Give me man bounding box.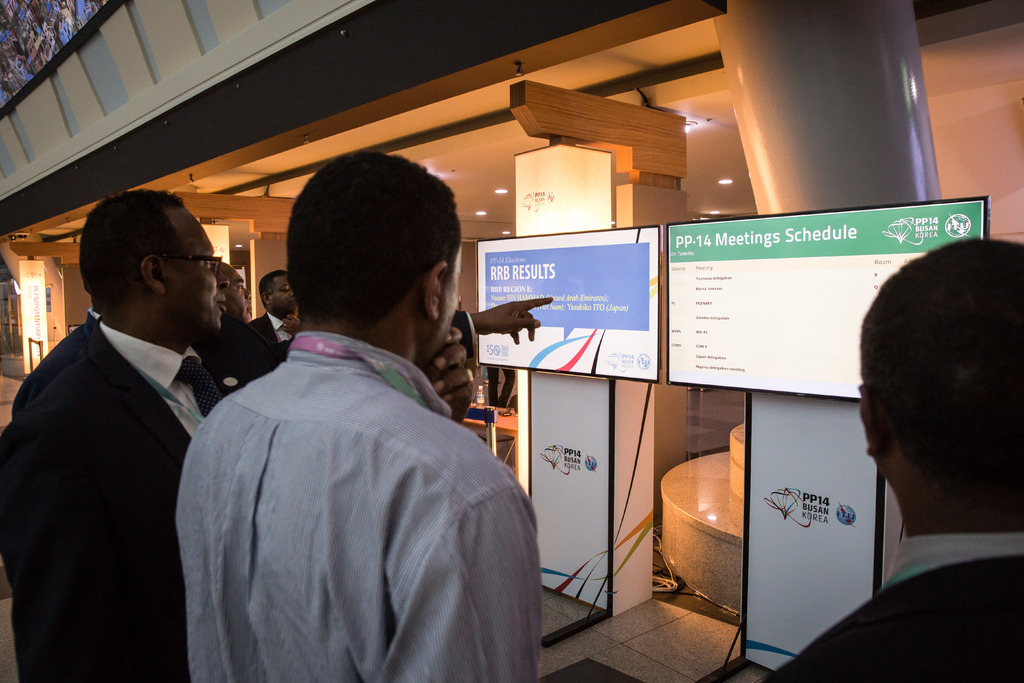
0:189:237:682.
